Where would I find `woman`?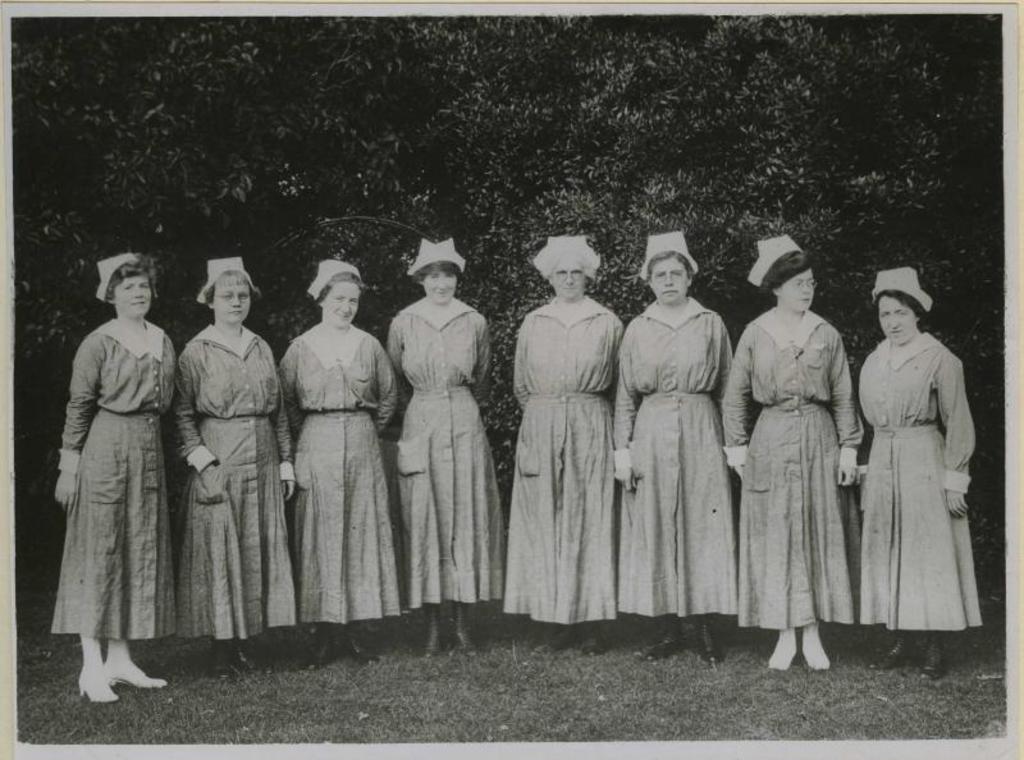
At (55,252,177,708).
